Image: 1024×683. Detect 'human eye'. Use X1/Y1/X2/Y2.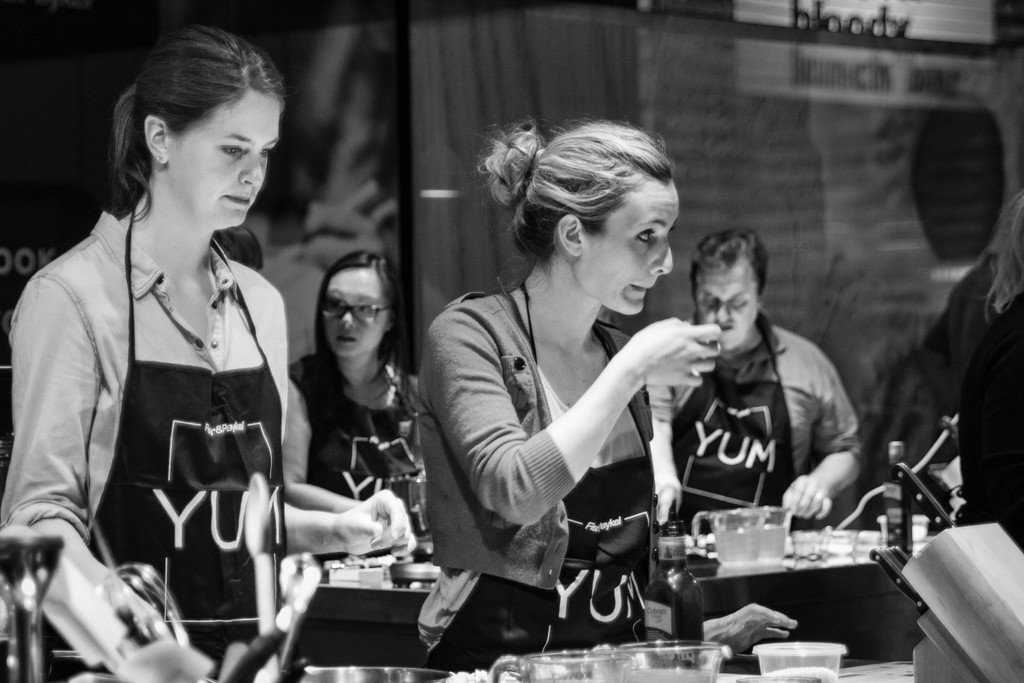
702/296/717/307.
